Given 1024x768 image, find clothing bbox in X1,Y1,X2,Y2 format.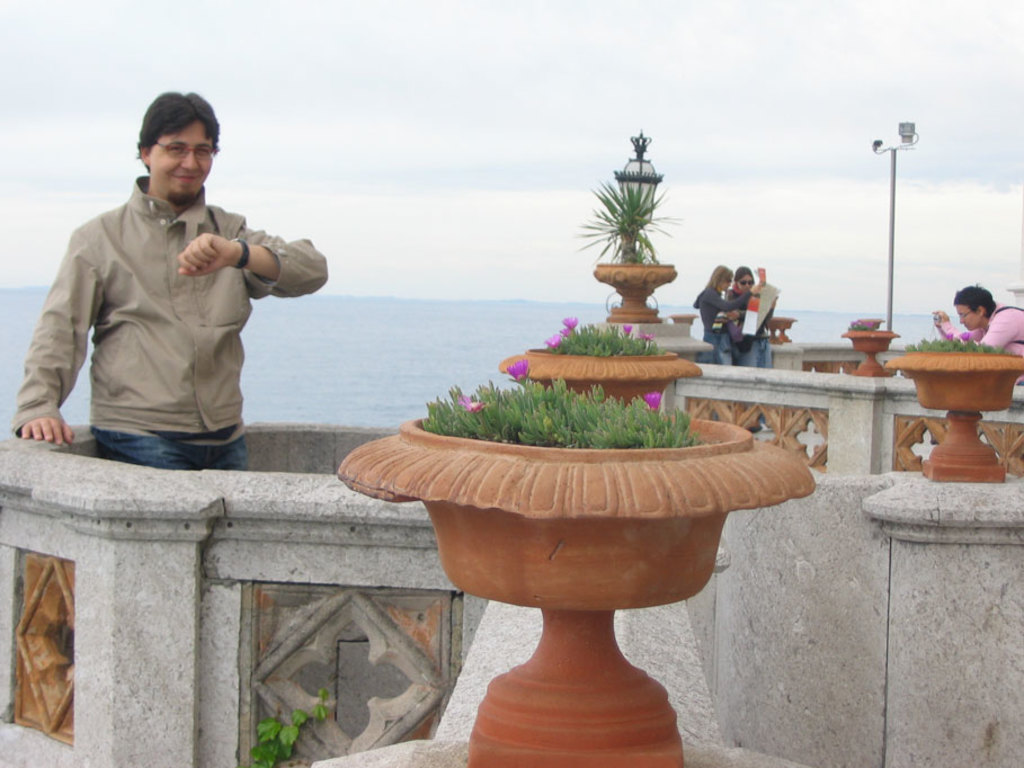
741,277,773,363.
